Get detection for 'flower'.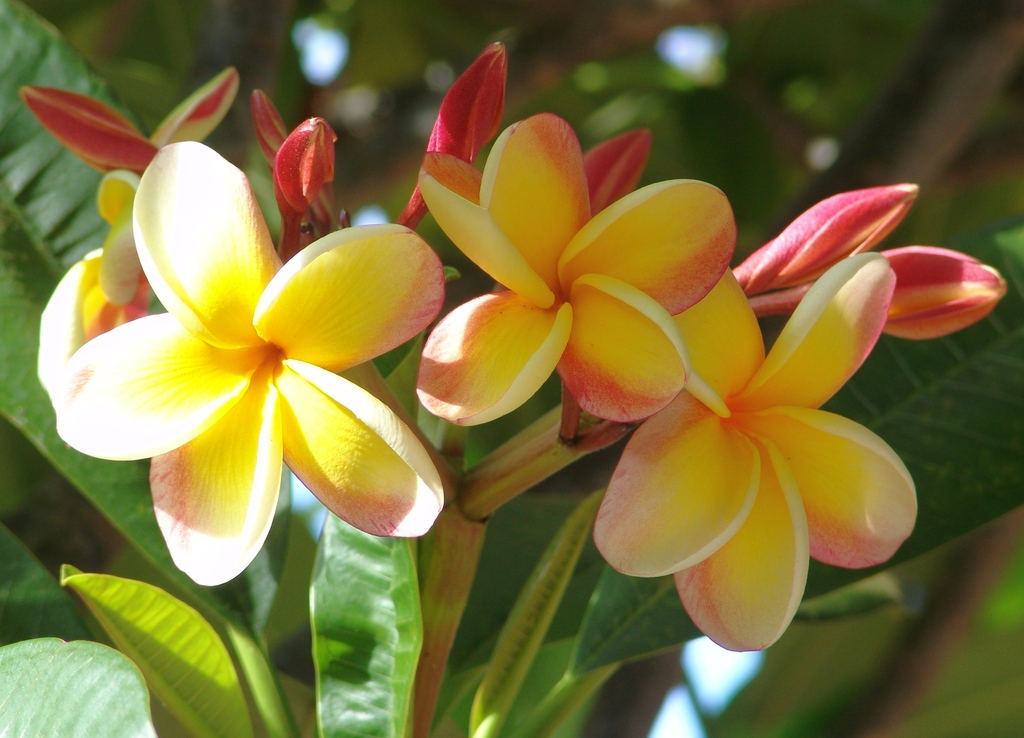
Detection: [x1=411, y1=113, x2=737, y2=424].
